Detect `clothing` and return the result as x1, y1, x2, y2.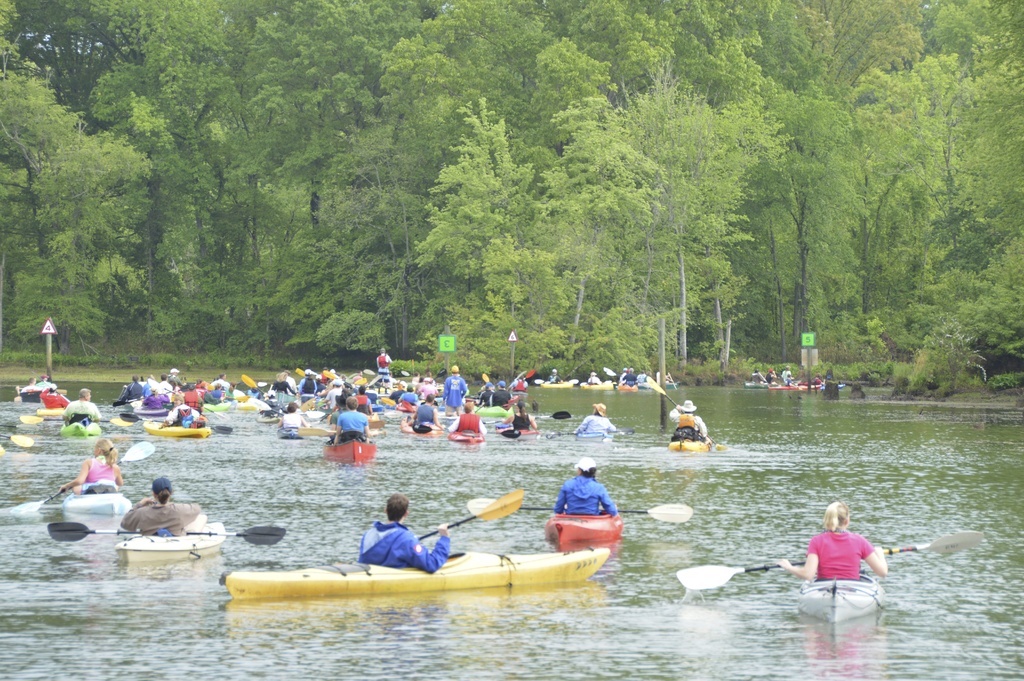
173, 386, 203, 407.
